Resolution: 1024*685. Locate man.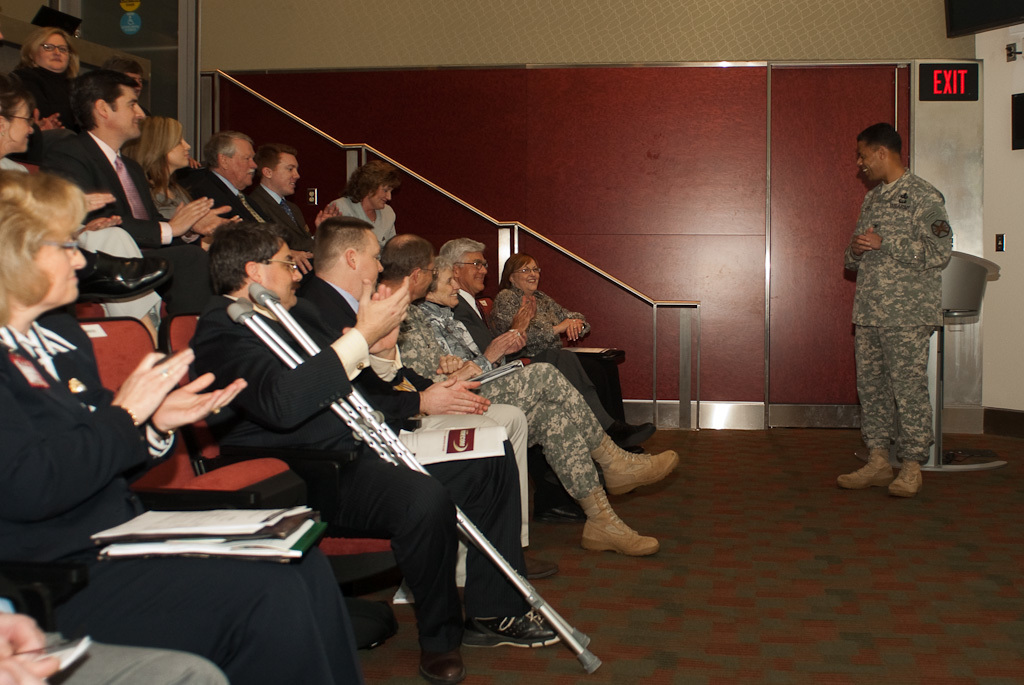
(x1=834, y1=115, x2=982, y2=494).
